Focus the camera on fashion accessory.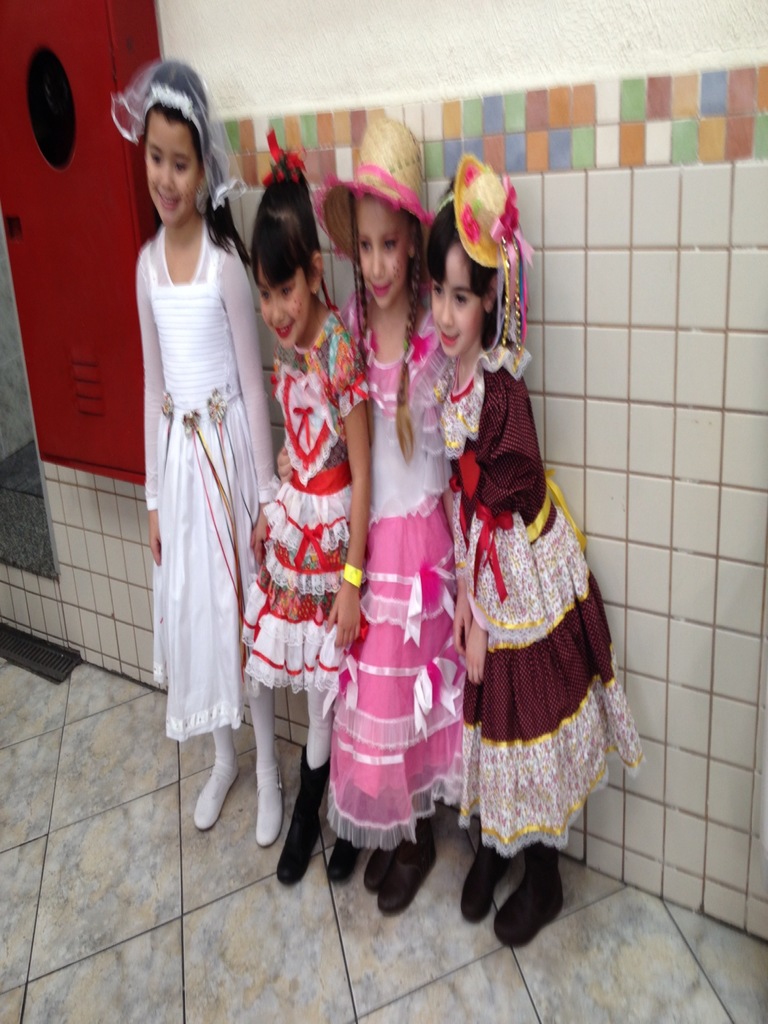
Focus region: [left=368, top=848, right=396, bottom=890].
